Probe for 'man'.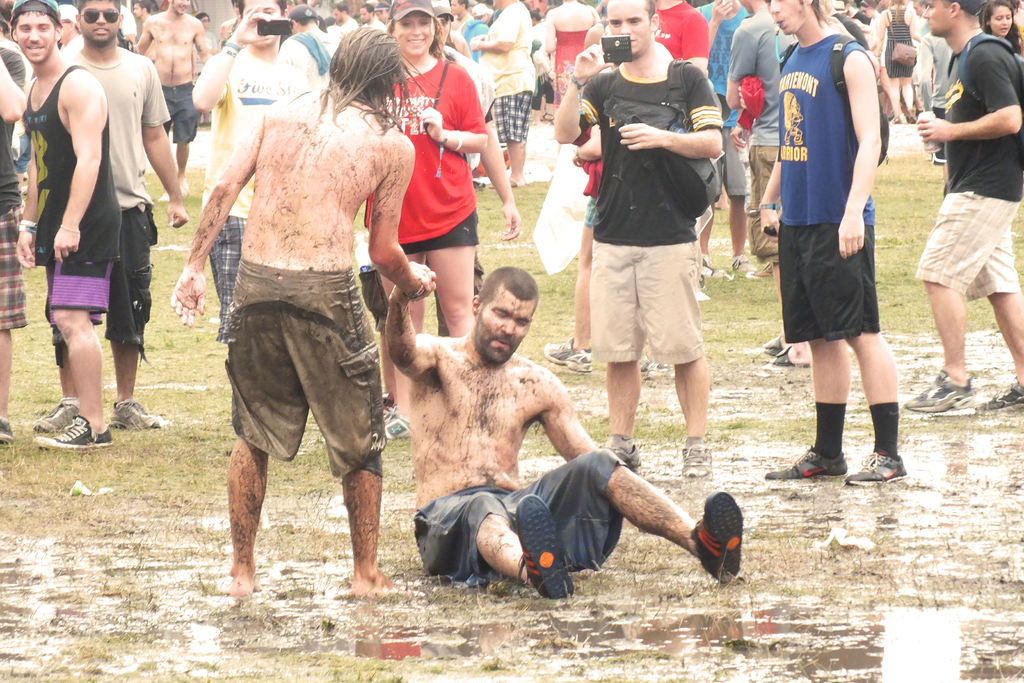
Probe result: select_region(383, 259, 746, 602).
